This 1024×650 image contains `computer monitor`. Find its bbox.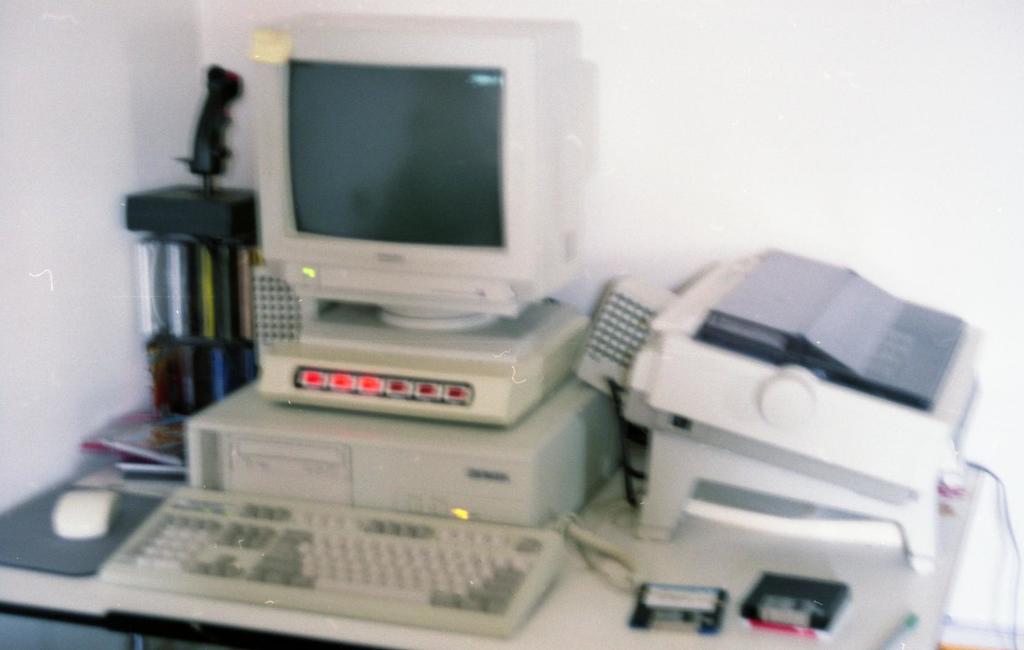
bbox=(200, 53, 605, 468).
